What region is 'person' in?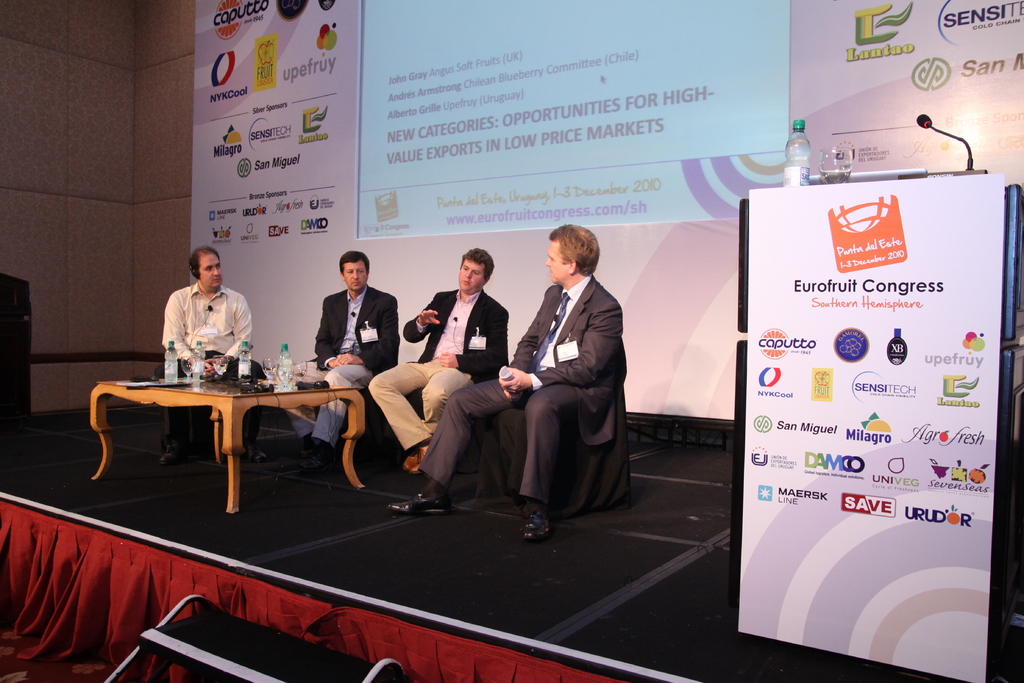
<bbox>155, 244, 291, 470</bbox>.
